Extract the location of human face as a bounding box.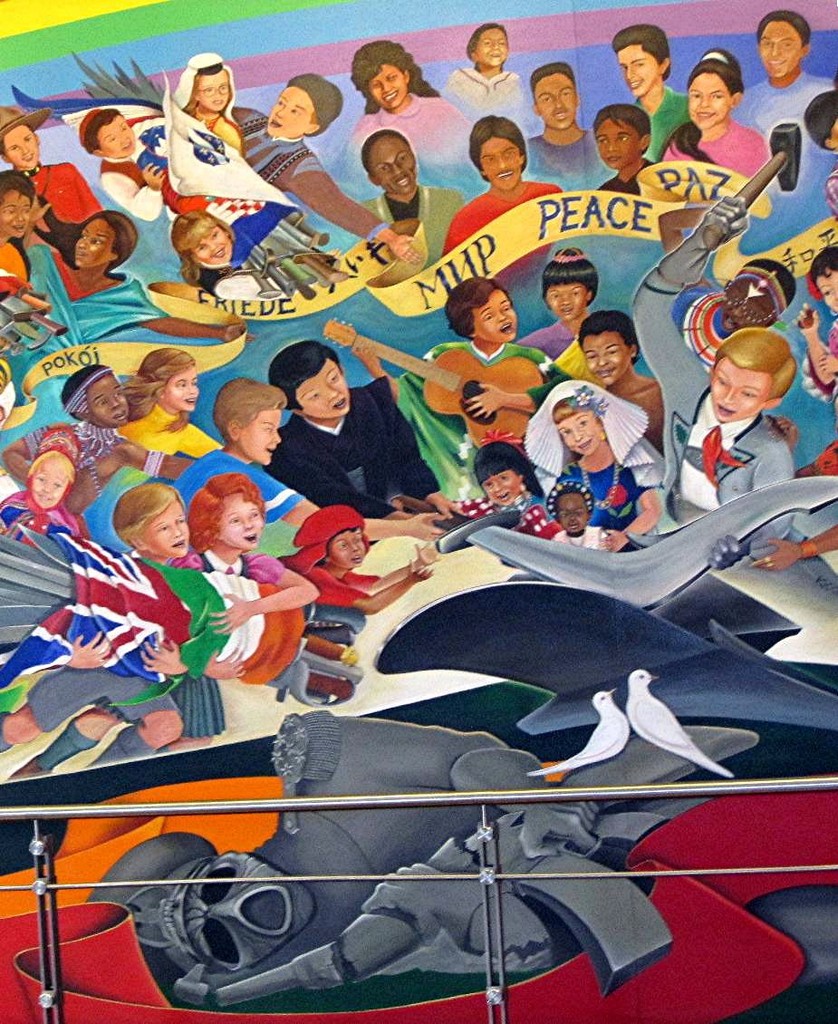
<bbox>541, 71, 580, 114</bbox>.
